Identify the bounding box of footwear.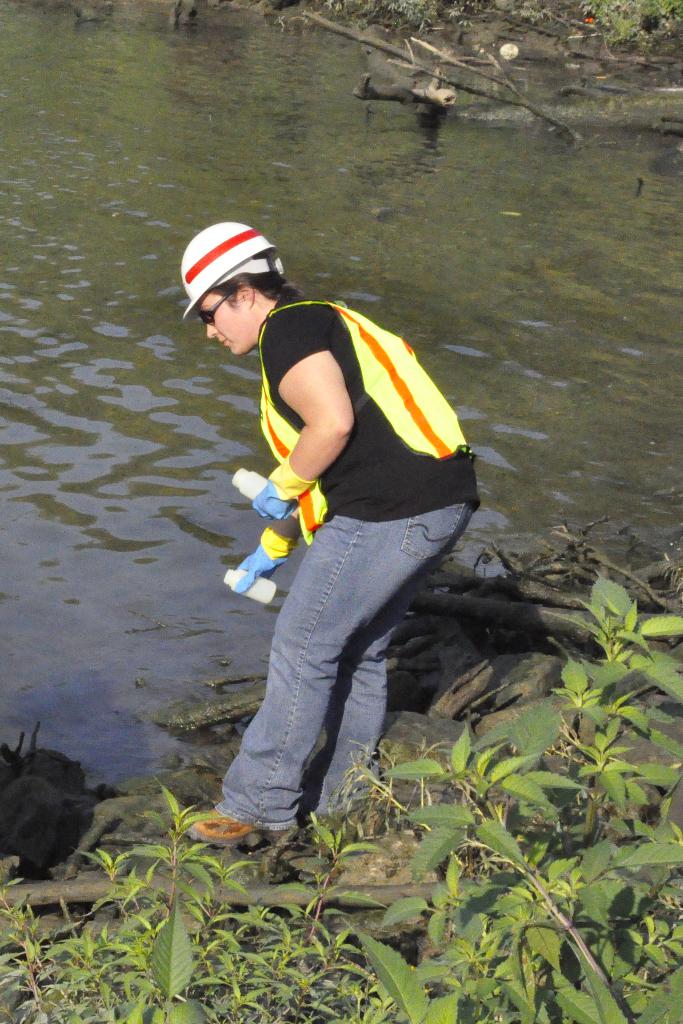
(173,811,270,863).
